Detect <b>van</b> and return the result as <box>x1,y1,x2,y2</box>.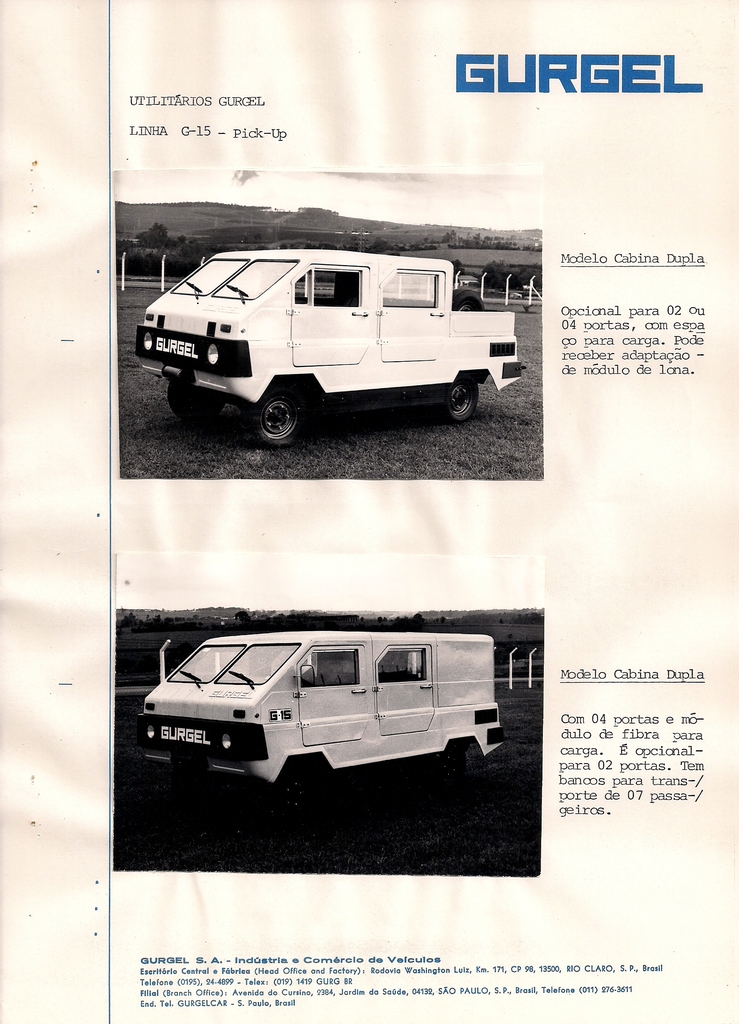
<box>144,620,521,785</box>.
